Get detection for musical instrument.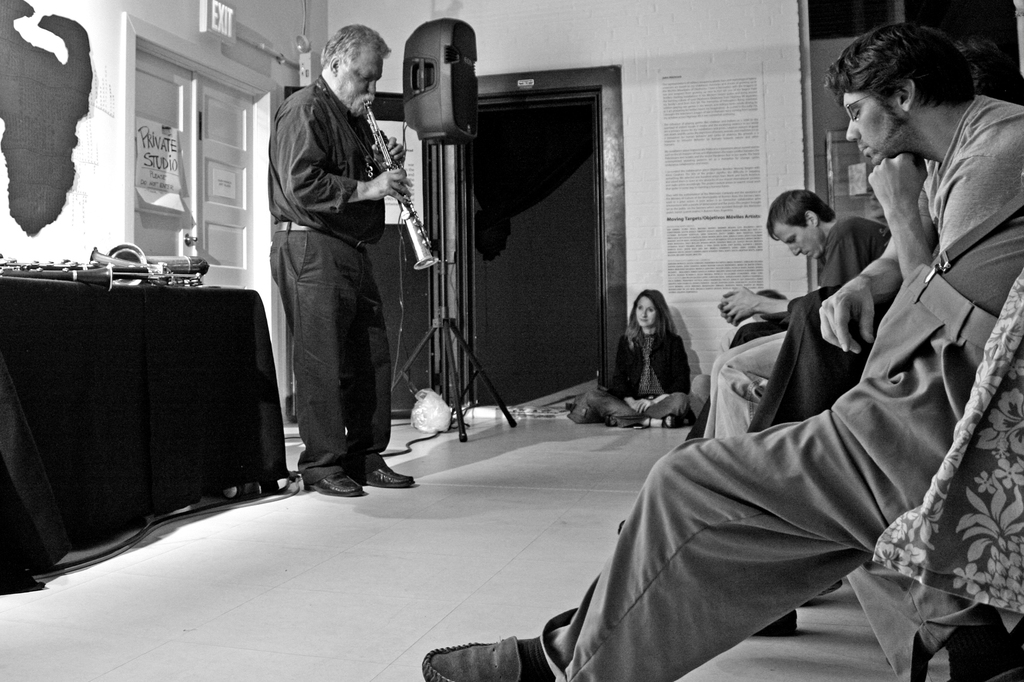
Detection: crop(106, 240, 212, 283).
